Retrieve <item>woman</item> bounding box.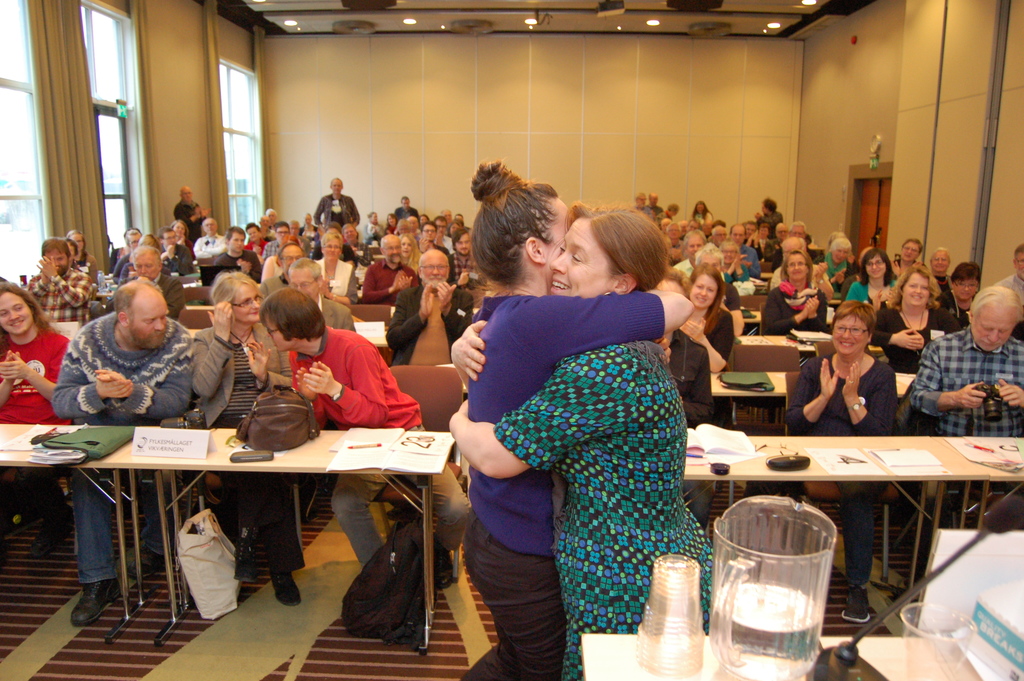
Bounding box: bbox=(184, 269, 296, 611).
